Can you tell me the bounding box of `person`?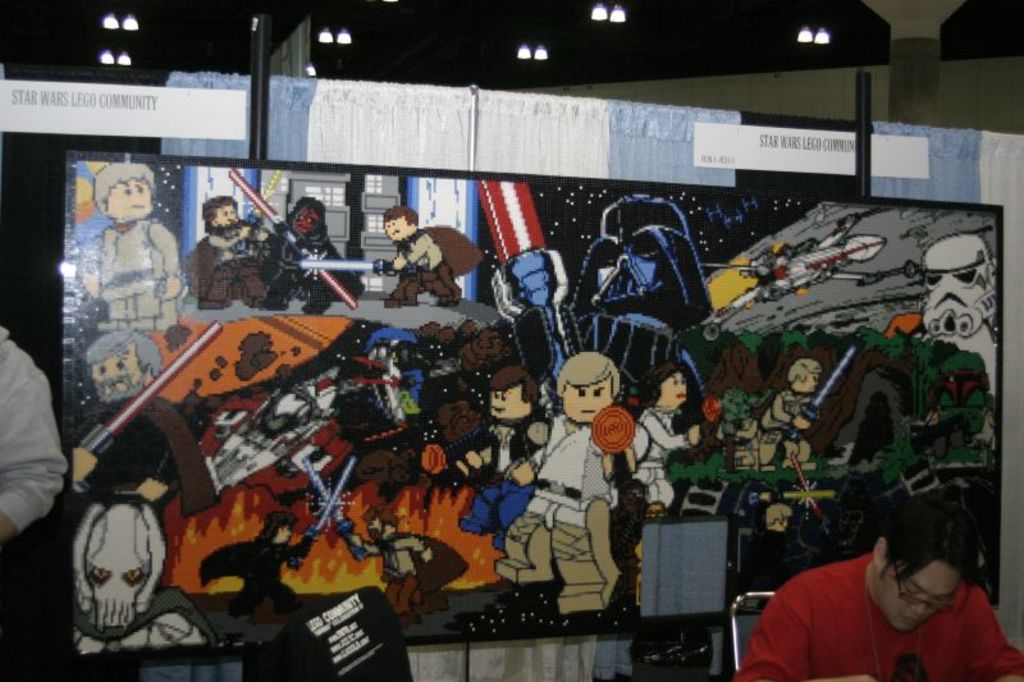
(left=72, top=329, right=214, bottom=504).
